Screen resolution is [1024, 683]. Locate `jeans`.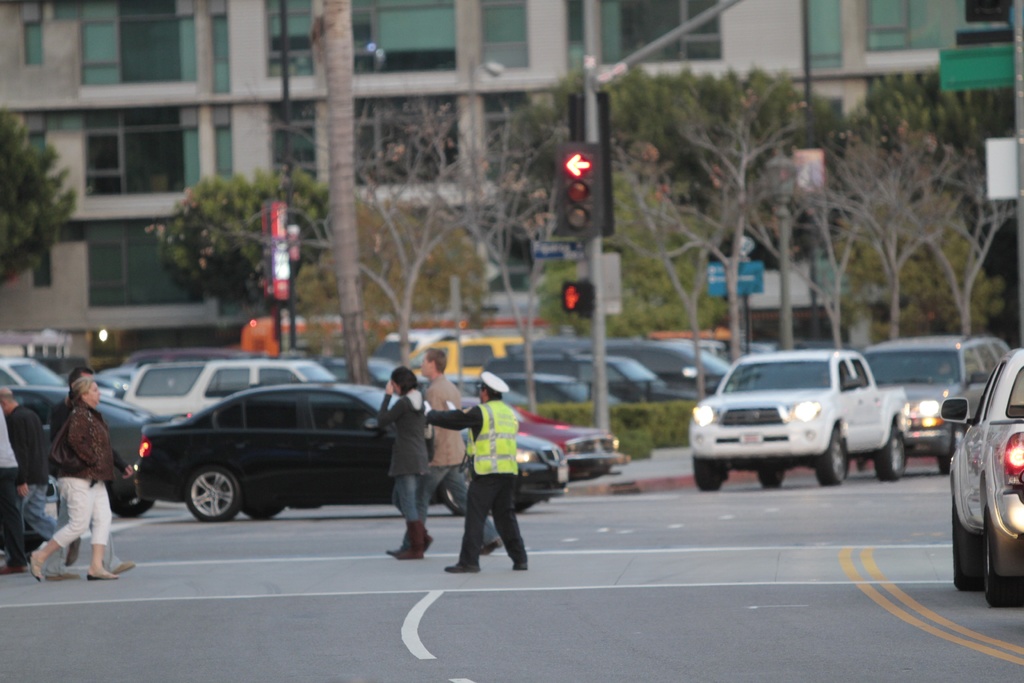
box(16, 481, 57, 541).
